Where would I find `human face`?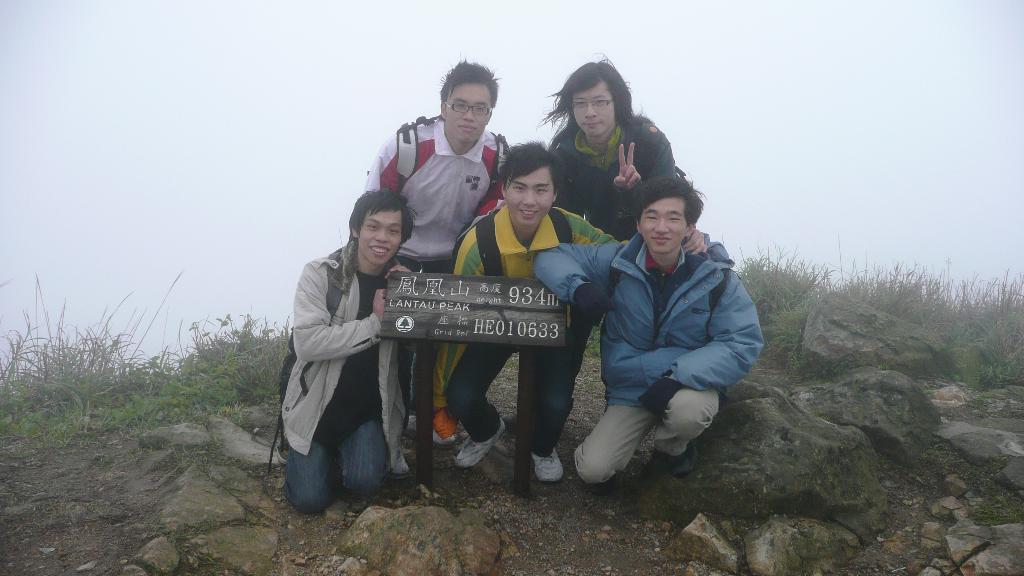
At [left=355, top=204, right=407, bottom=267].
